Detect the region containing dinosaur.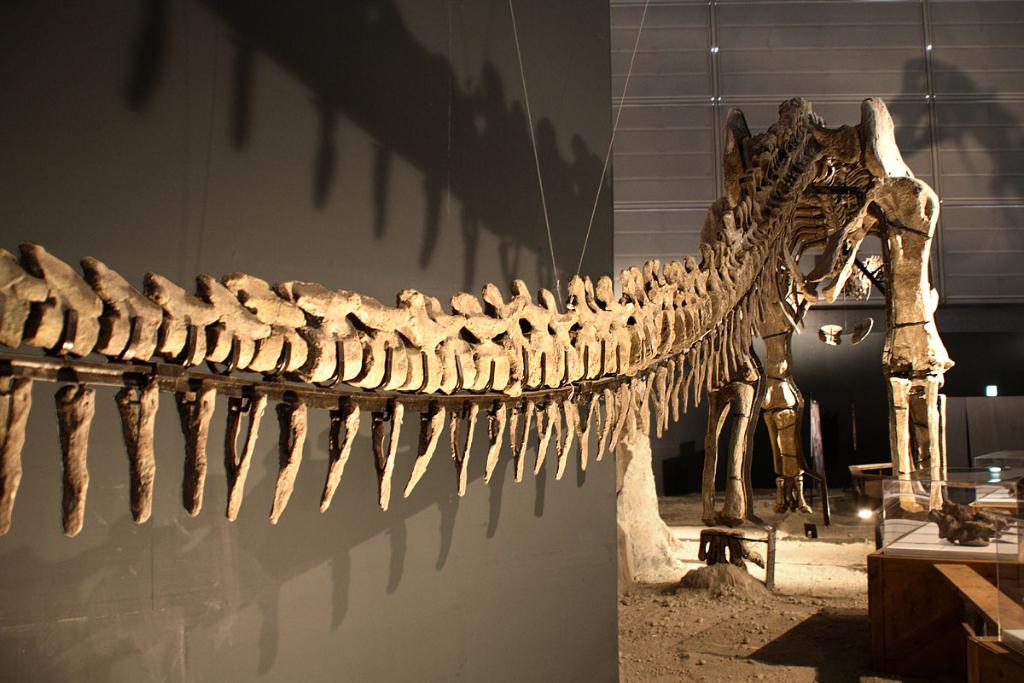
{"x1": 0, "y1": 96, "x2": 957, "y2": 575}.
